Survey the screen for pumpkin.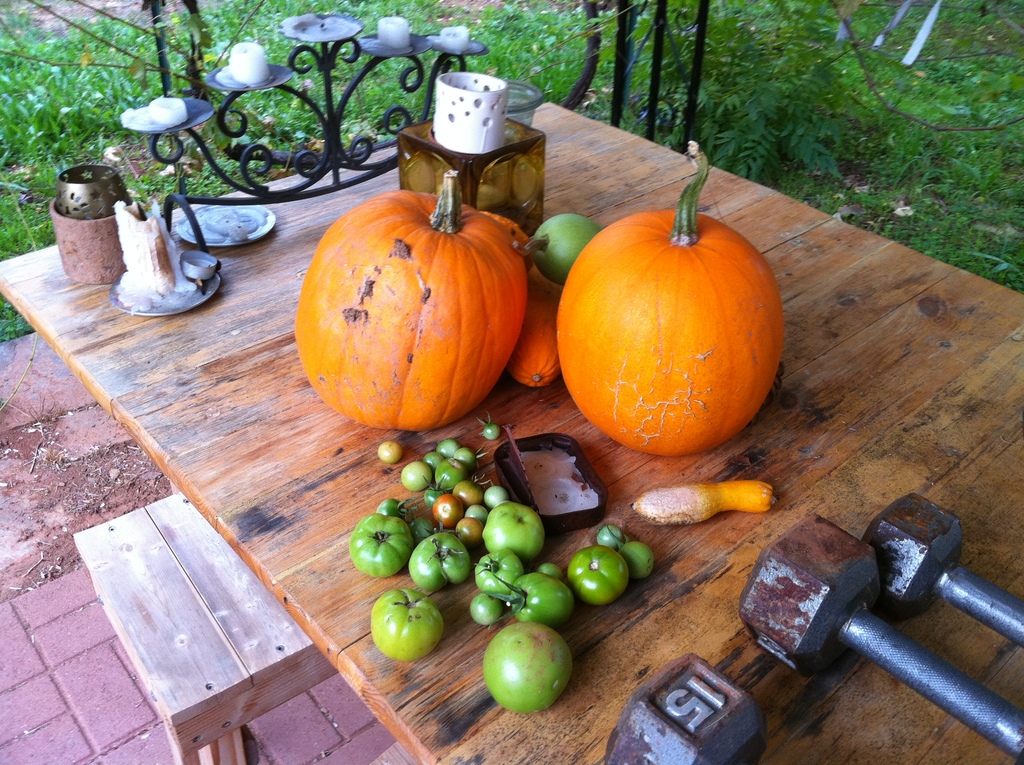
Survey found: 509/277/564/387.
